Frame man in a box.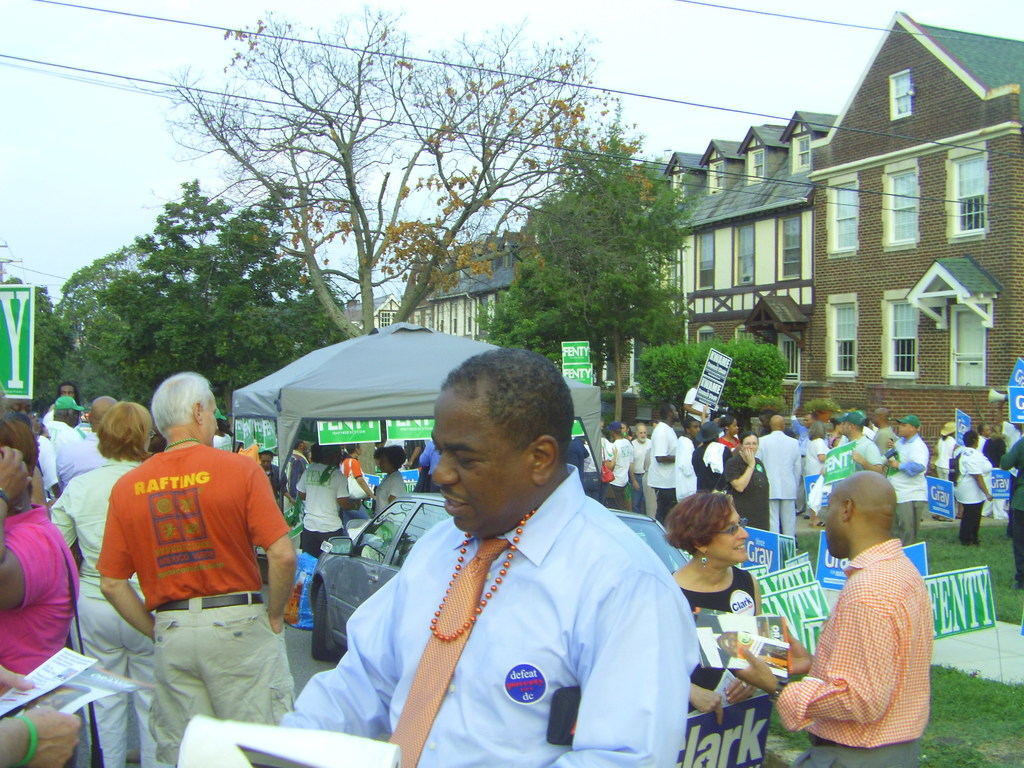
99:378:301:767.
